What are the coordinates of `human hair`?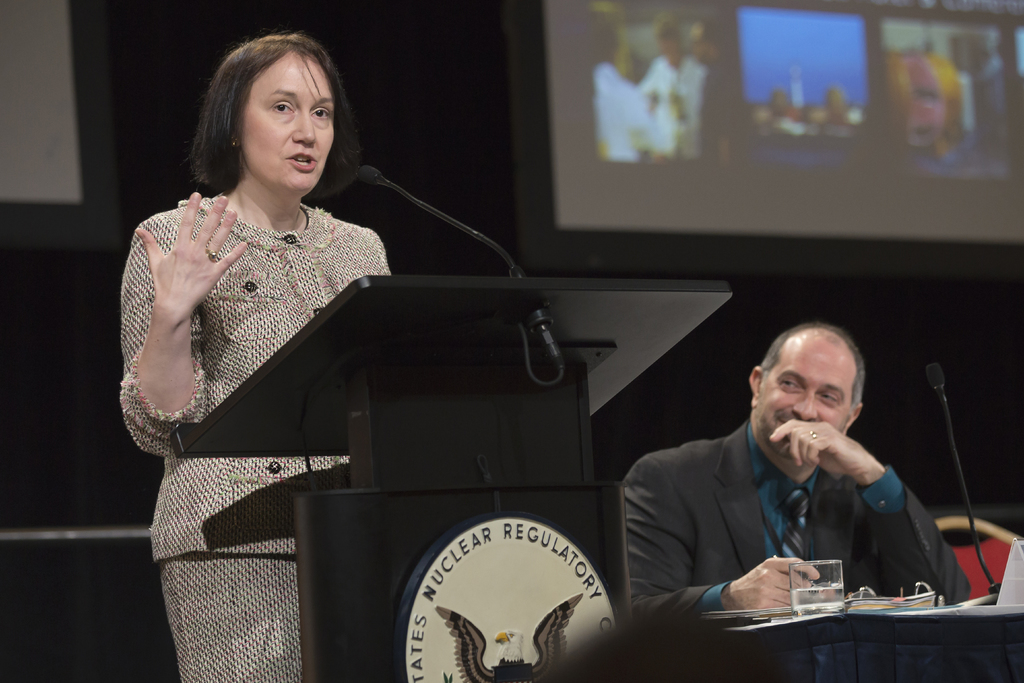
detection(762, 320, 862, 428).
